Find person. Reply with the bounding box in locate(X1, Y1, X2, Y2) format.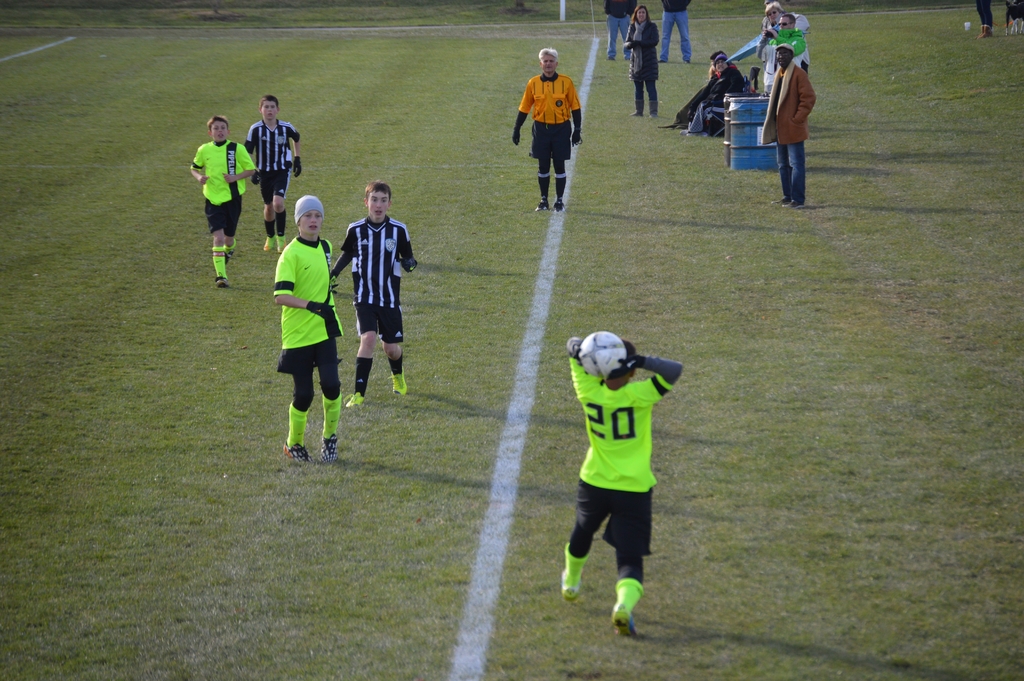
locate(766, 0, 814, 33).
